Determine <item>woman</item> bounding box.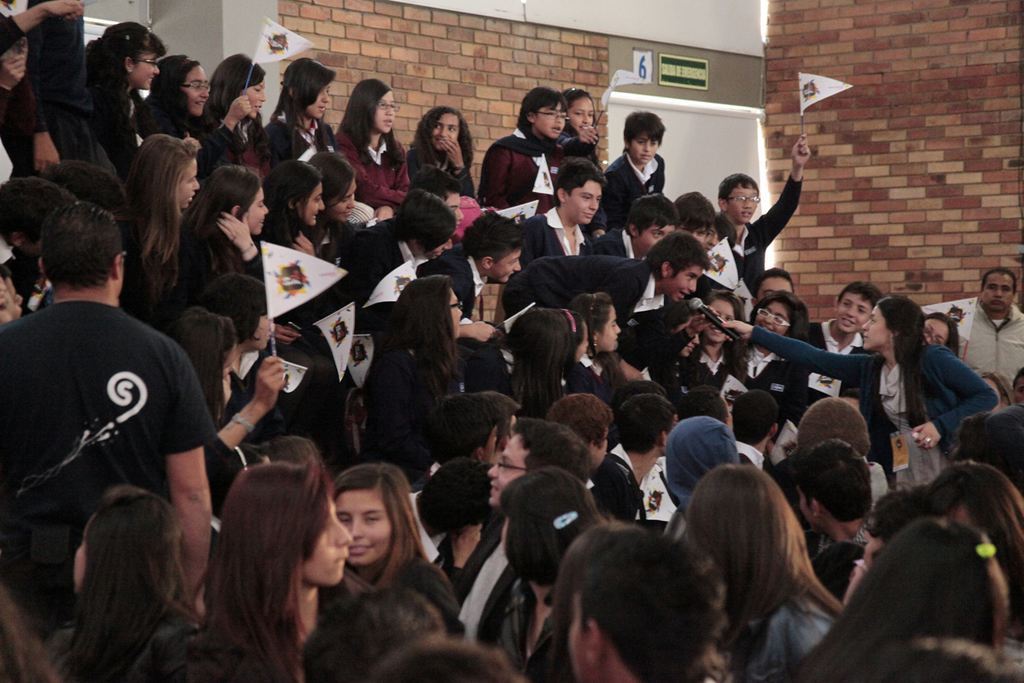
Determined: box=[193, 455, 371, 682].
